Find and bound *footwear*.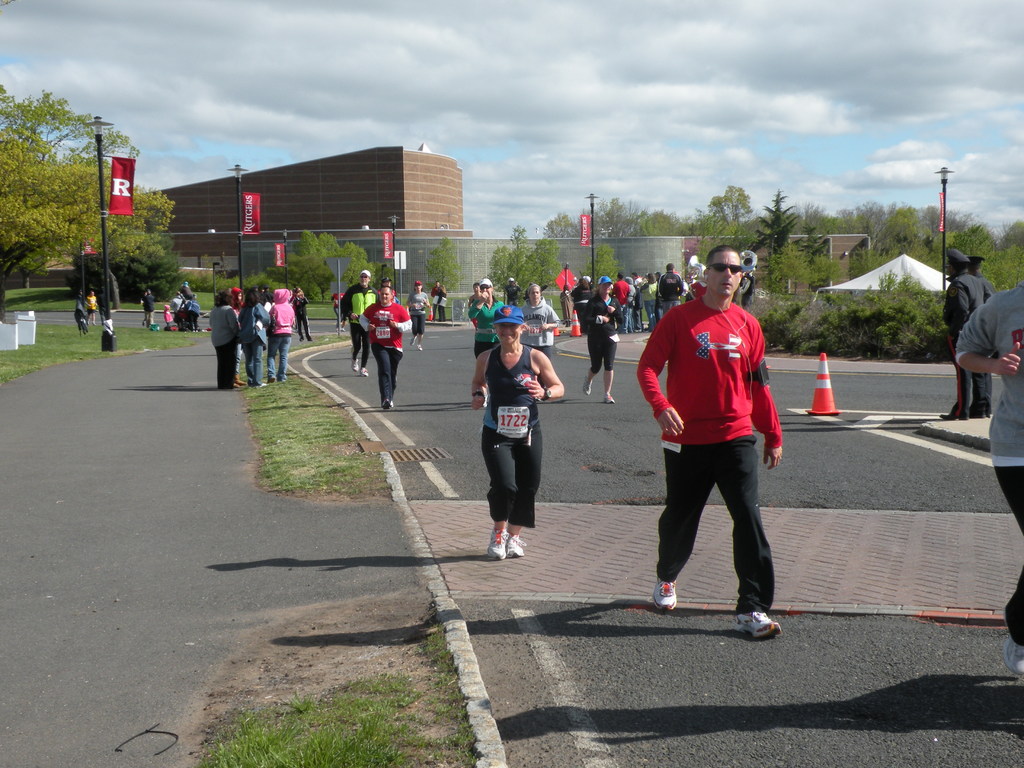
Bound: bbox=[973, 412, 989, 419].
